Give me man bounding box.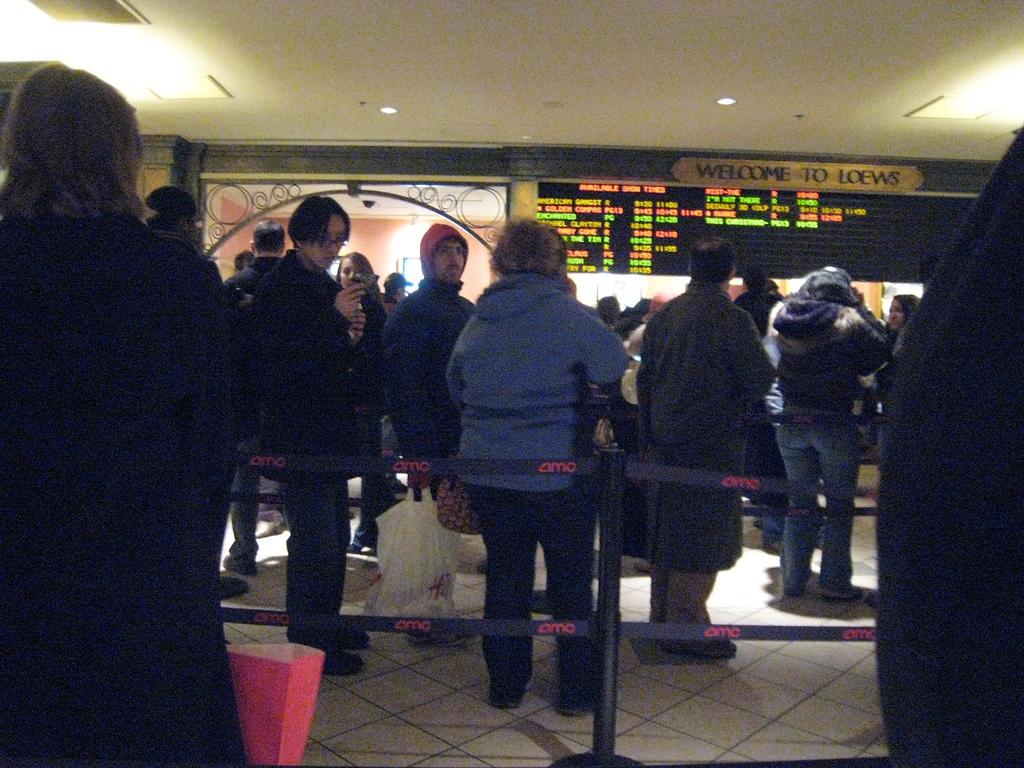
bbox(216, 214, 291, 324).
